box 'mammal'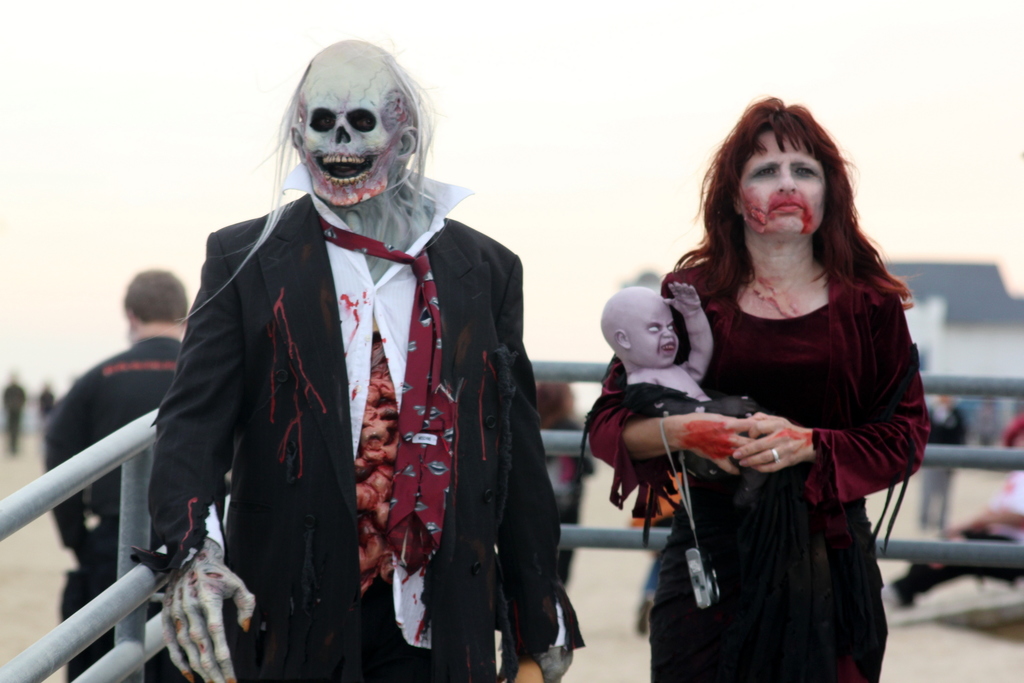
125:40:586:682
